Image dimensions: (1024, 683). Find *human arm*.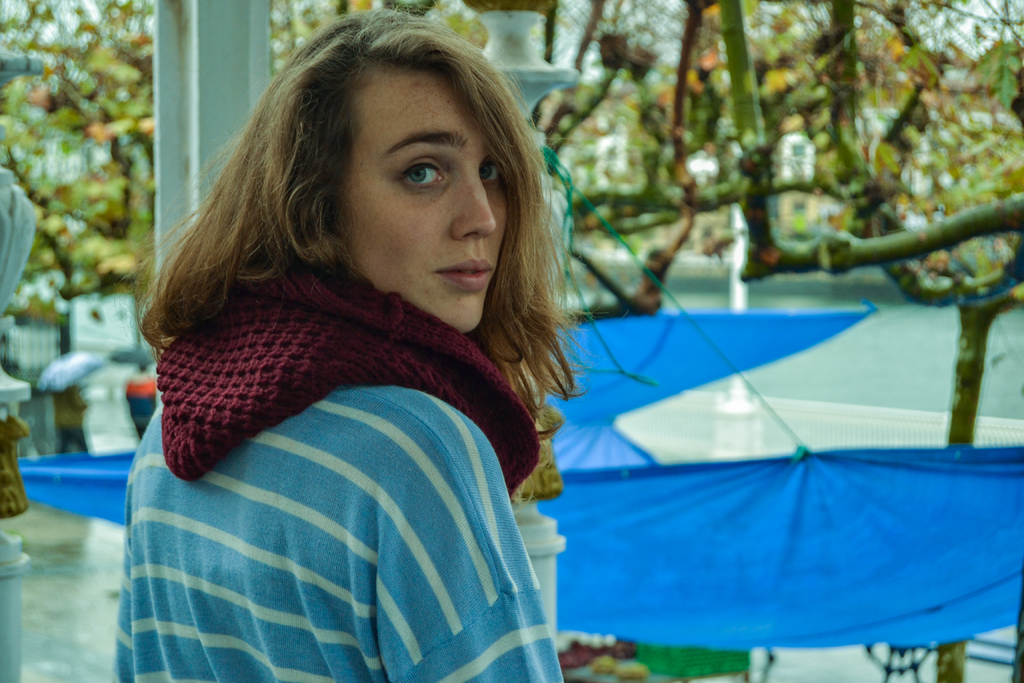
l=399, t=410, r=573, b=682.
